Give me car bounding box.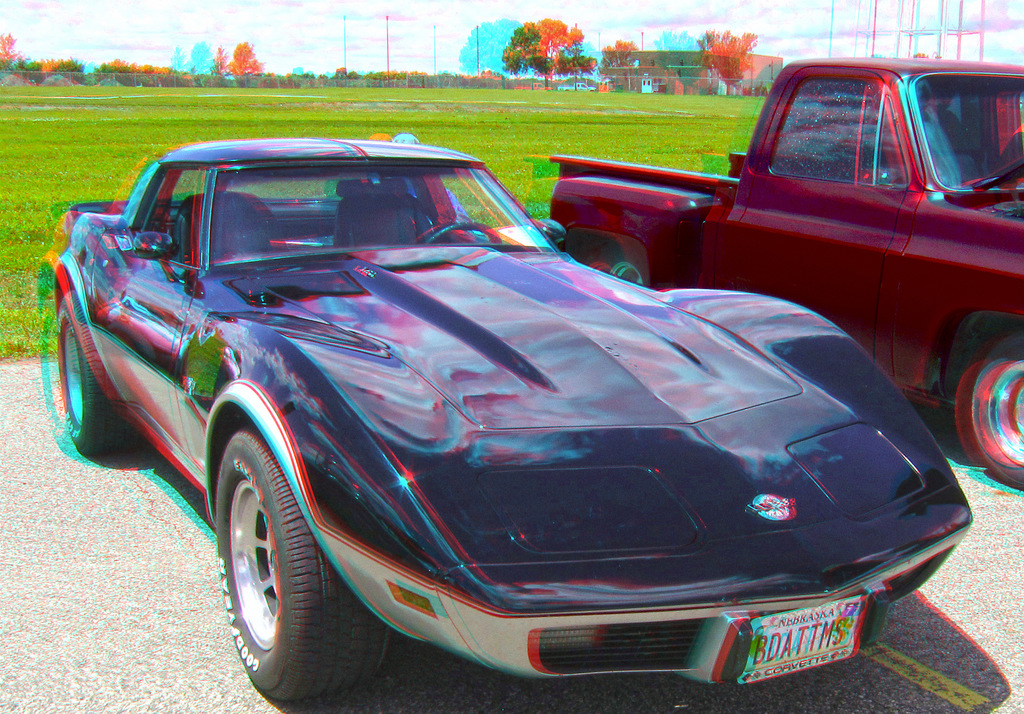
[58, 139, 972, 702].
